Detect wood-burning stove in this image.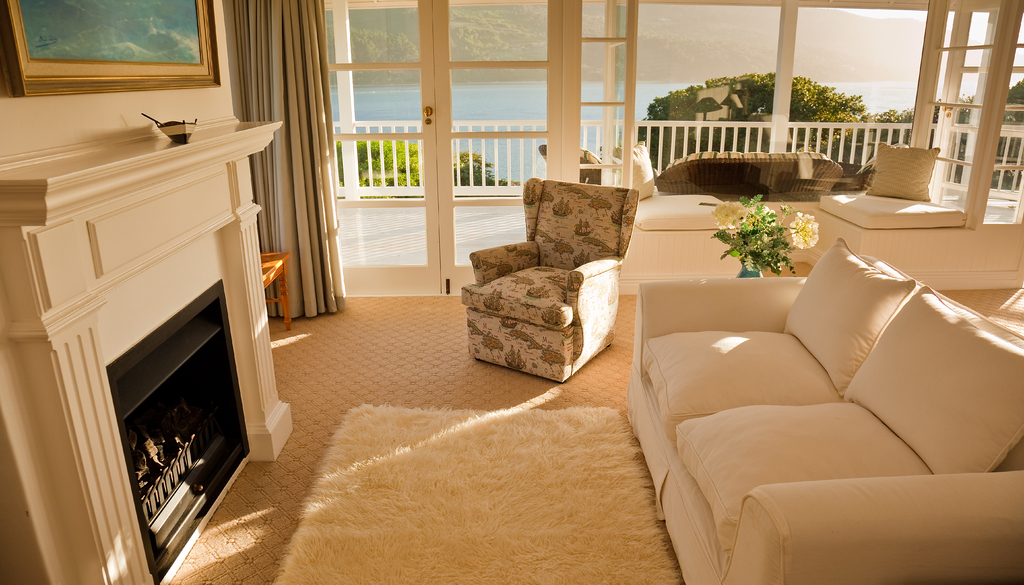
Detection: {"x1": 102, "y1": 279, "x2": 252, "y2": 584}.
